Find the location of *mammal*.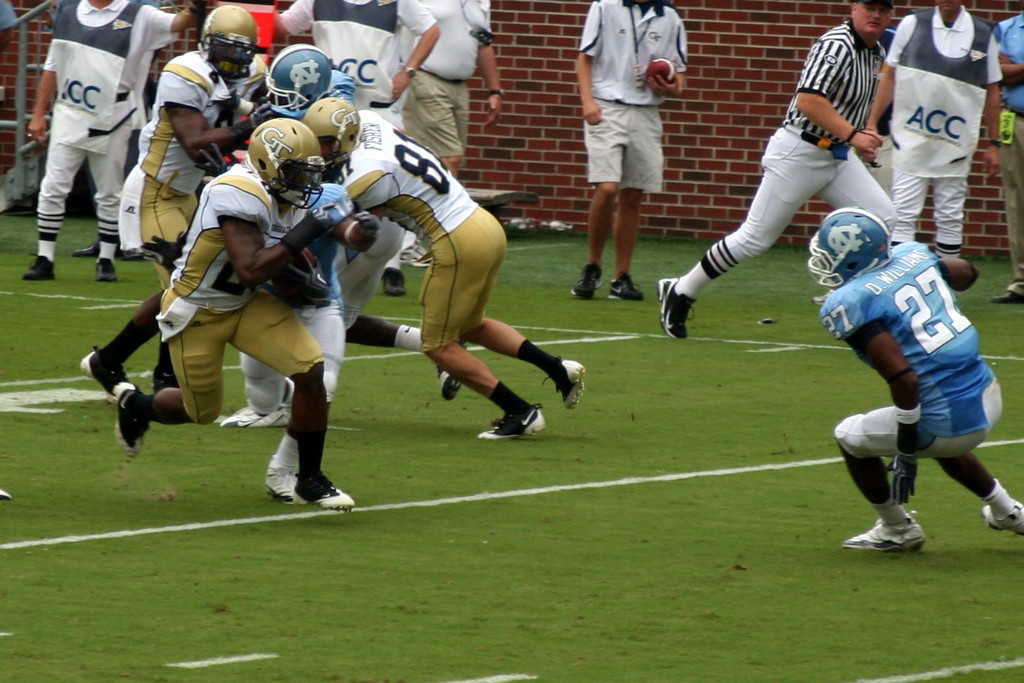
Location: 659,0,891,342.
